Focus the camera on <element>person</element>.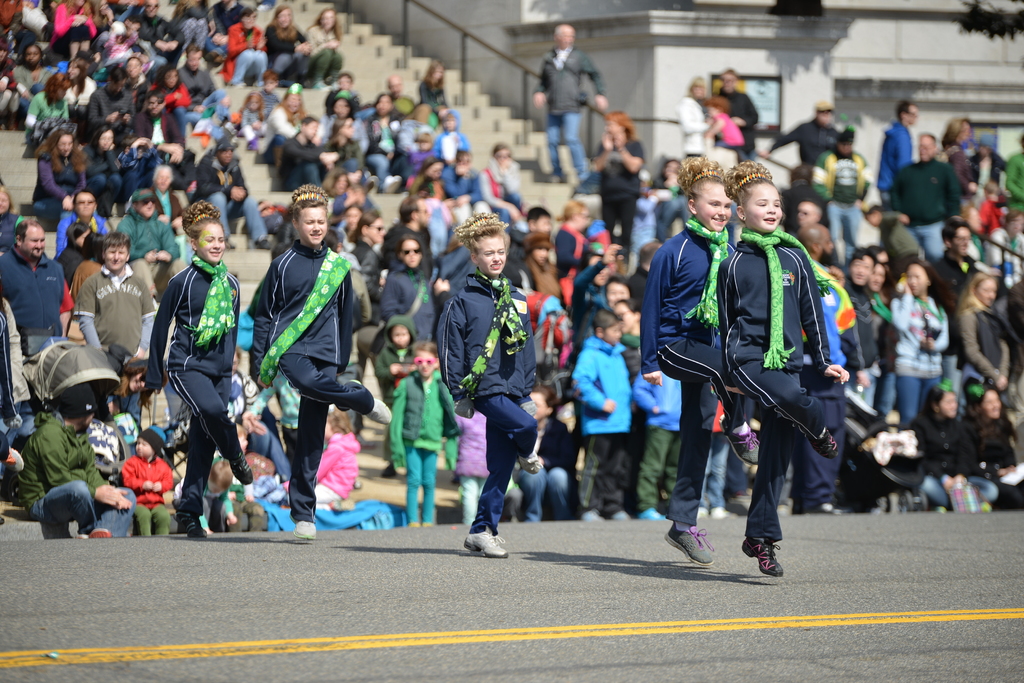
Focus region: bbox(10, 383, 131, 546).
